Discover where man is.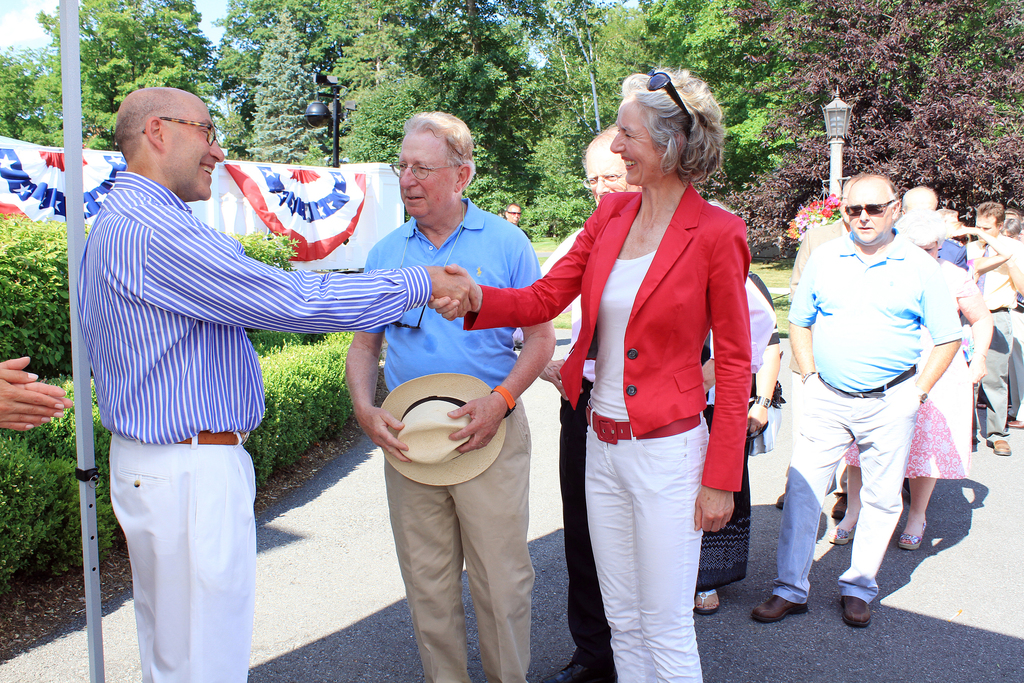
Discovered at detection(955, 202, 1023, 463).
